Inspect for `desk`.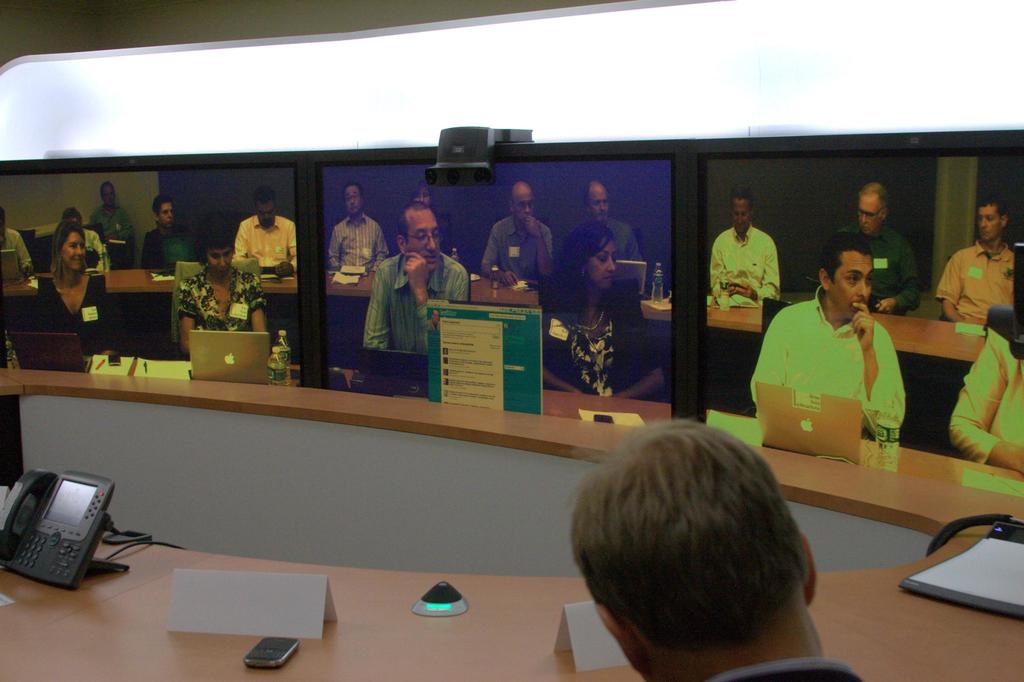
Inspection: {"x1": 0, "y1": 524, "x2": 1023, "y2": 681}.
